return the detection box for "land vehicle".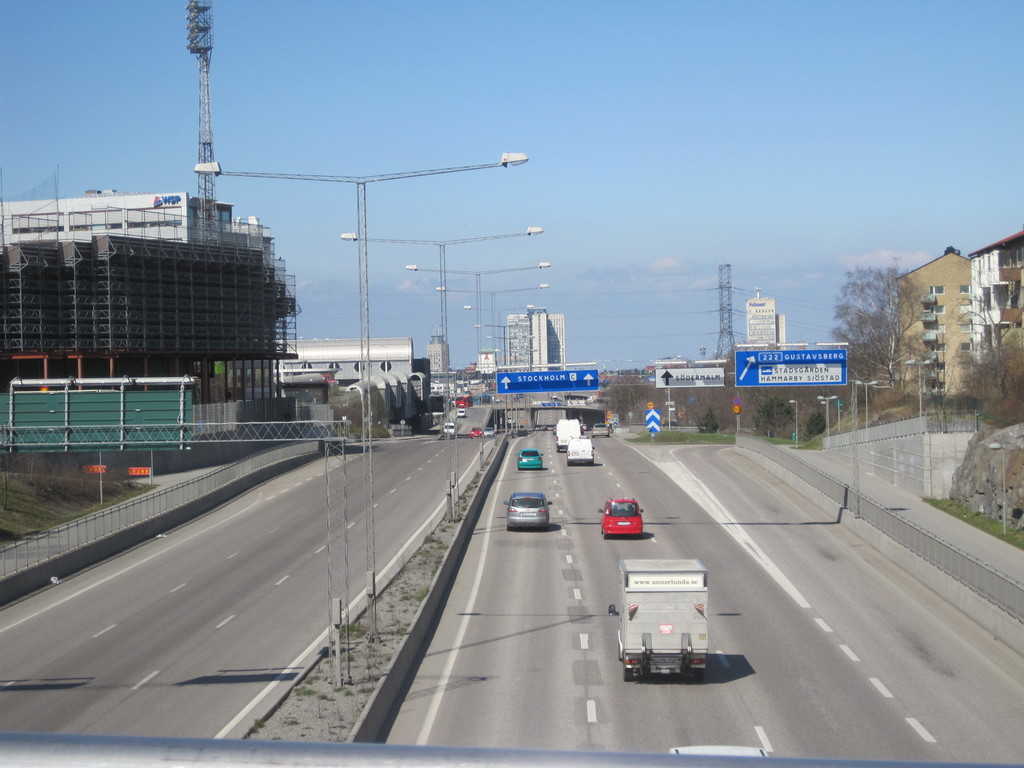
[left=444, top=419, right=456, bottom=440].
